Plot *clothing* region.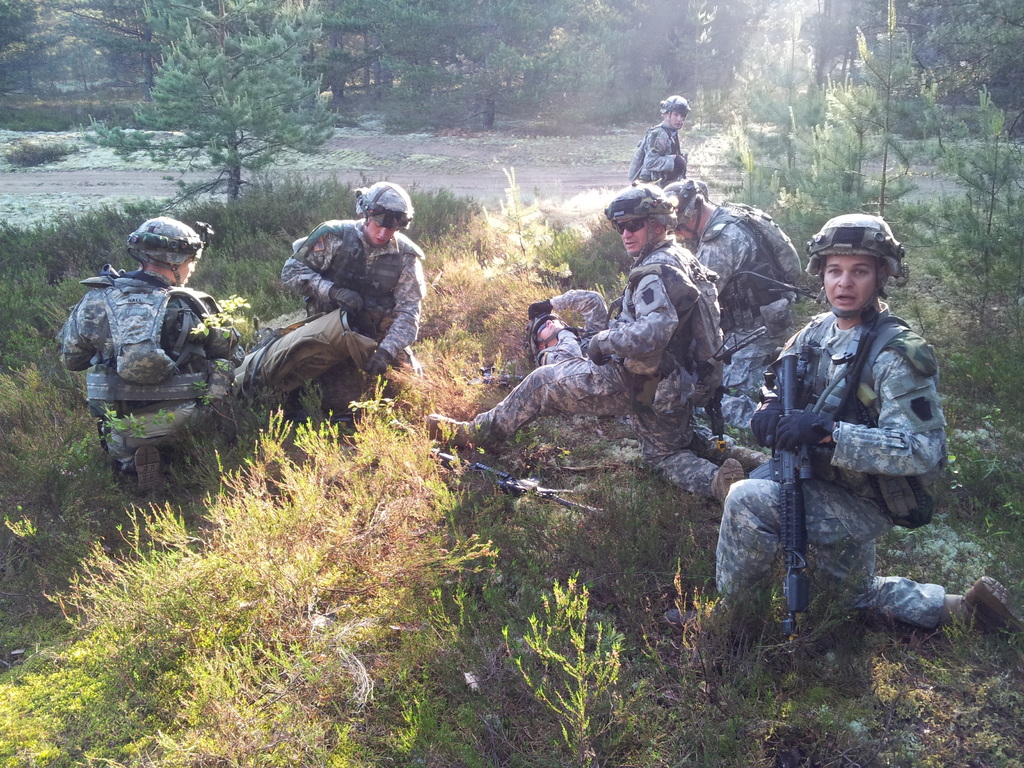
Plotted at 712, 221, 961, 630.
